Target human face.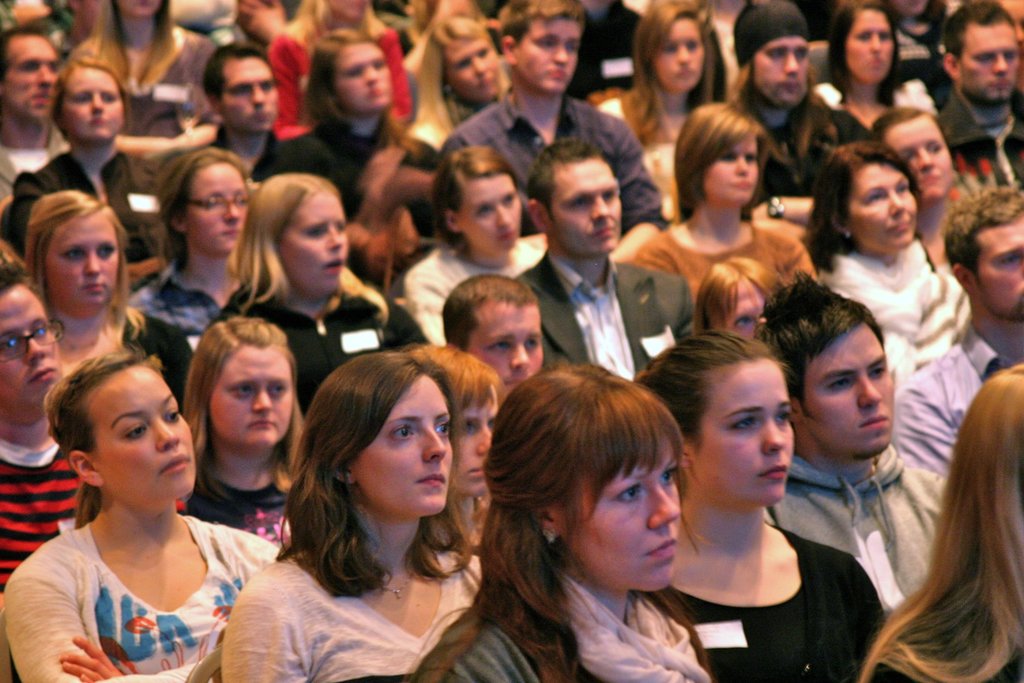
Target region: {"left": 883, "top": 113, "right": 956, "bottom": 202}.
